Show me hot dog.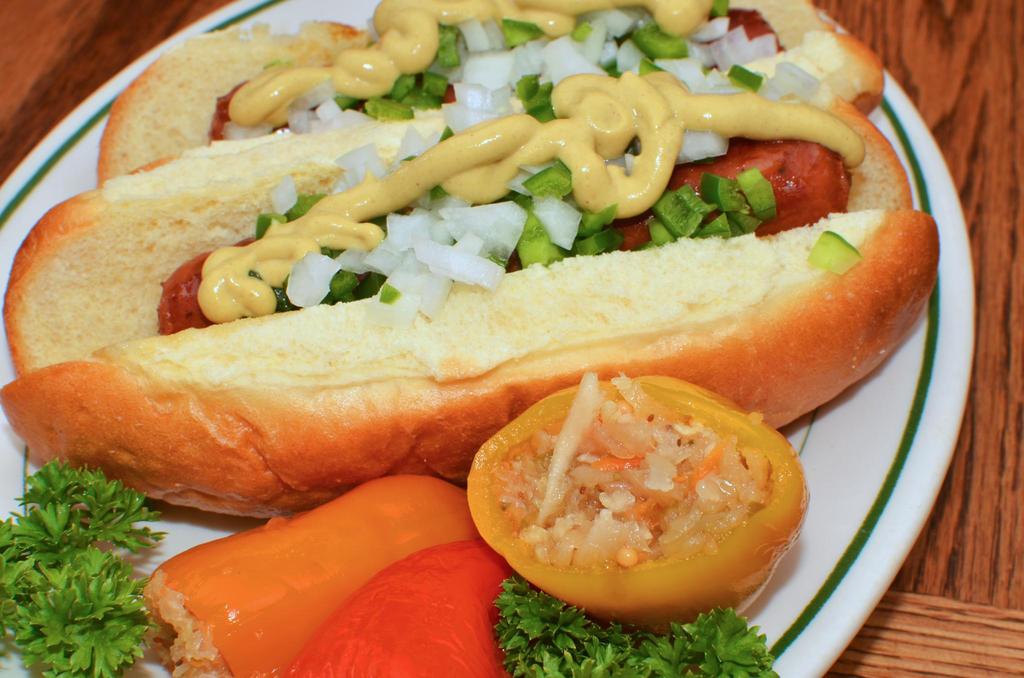
hot dog is here: pyautogui.locateOnScreen(0, 0, 942, 521).
